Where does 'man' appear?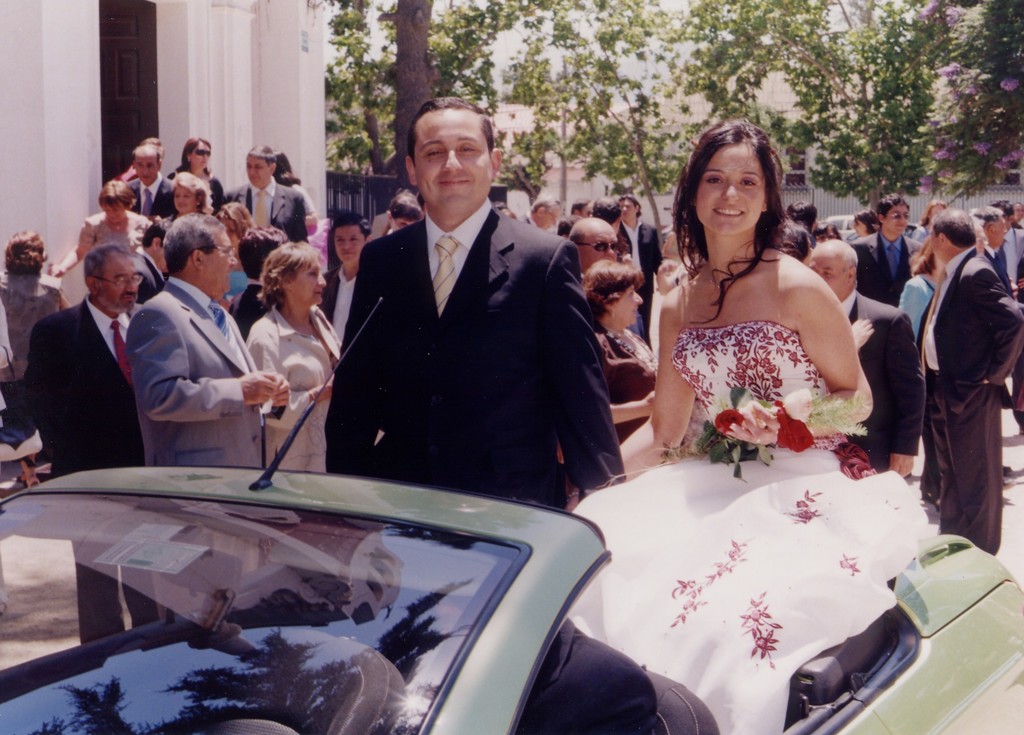
Appears at bbox(802, 235, 927, 483).
